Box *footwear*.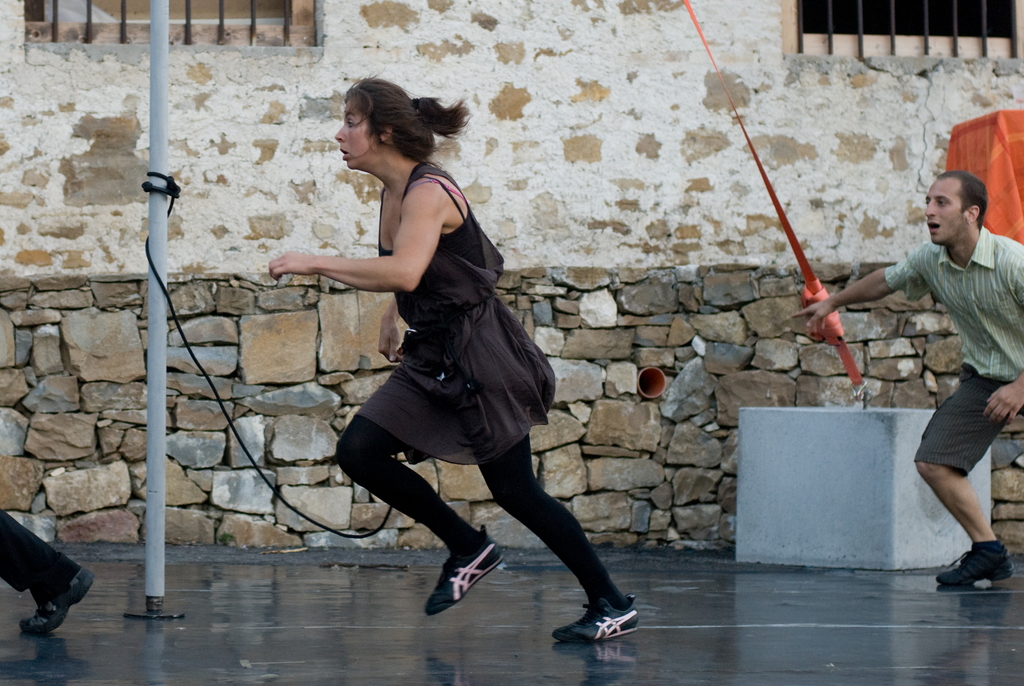
<region>937, 543, 1016, 594</region>.
